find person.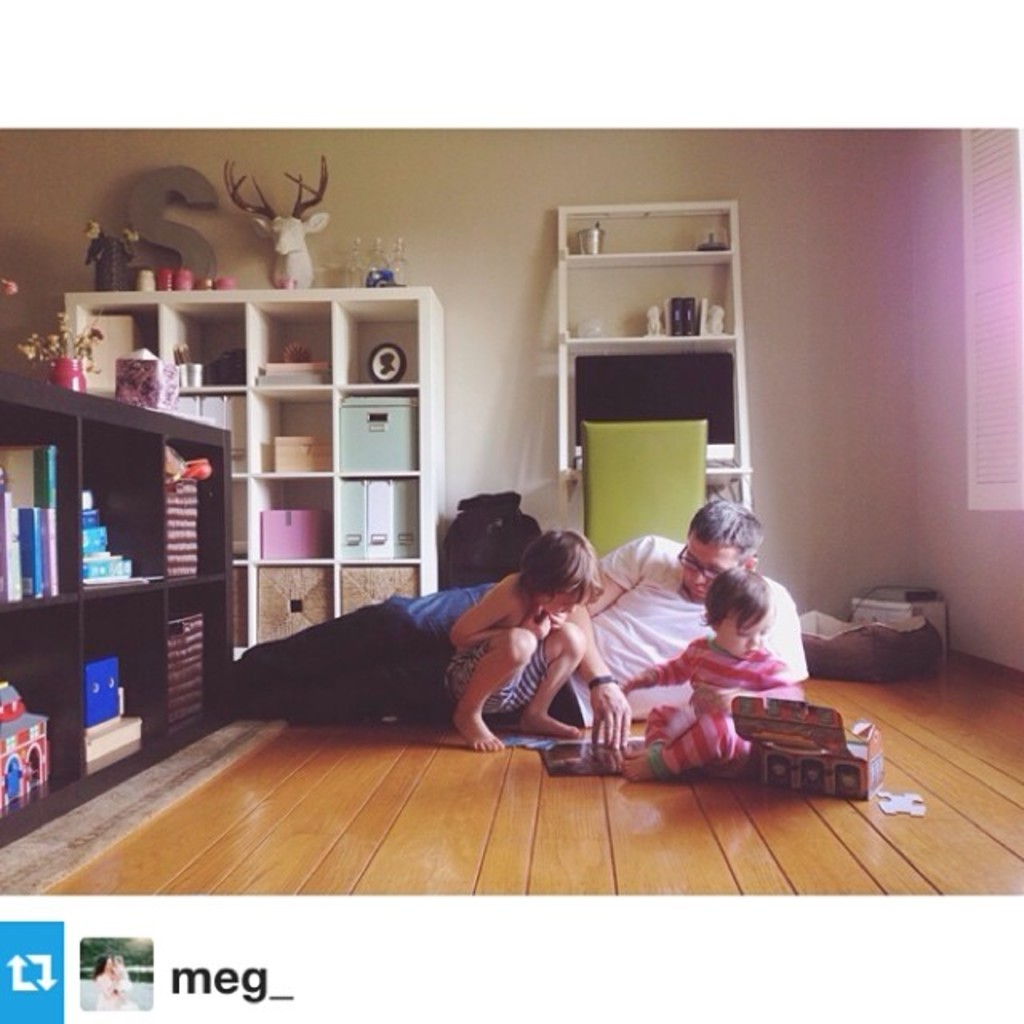
bbox(576, 501, 803, 728).
